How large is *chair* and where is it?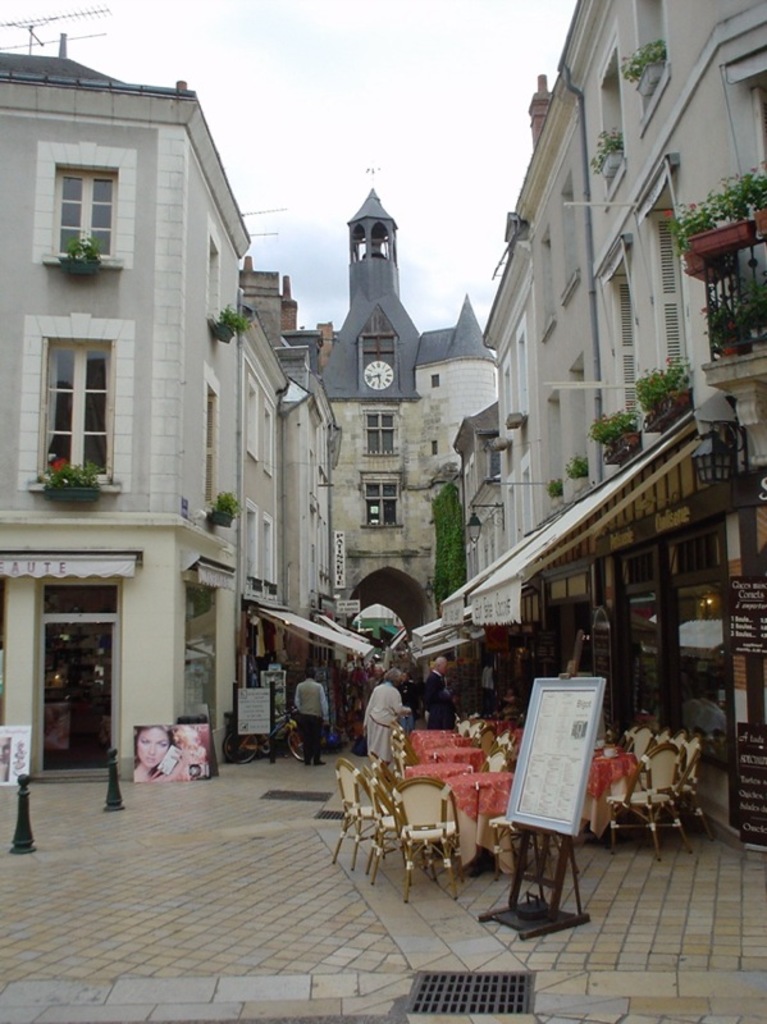
Bounding box: x1=469 y1=719 x2=487 y2=741.
